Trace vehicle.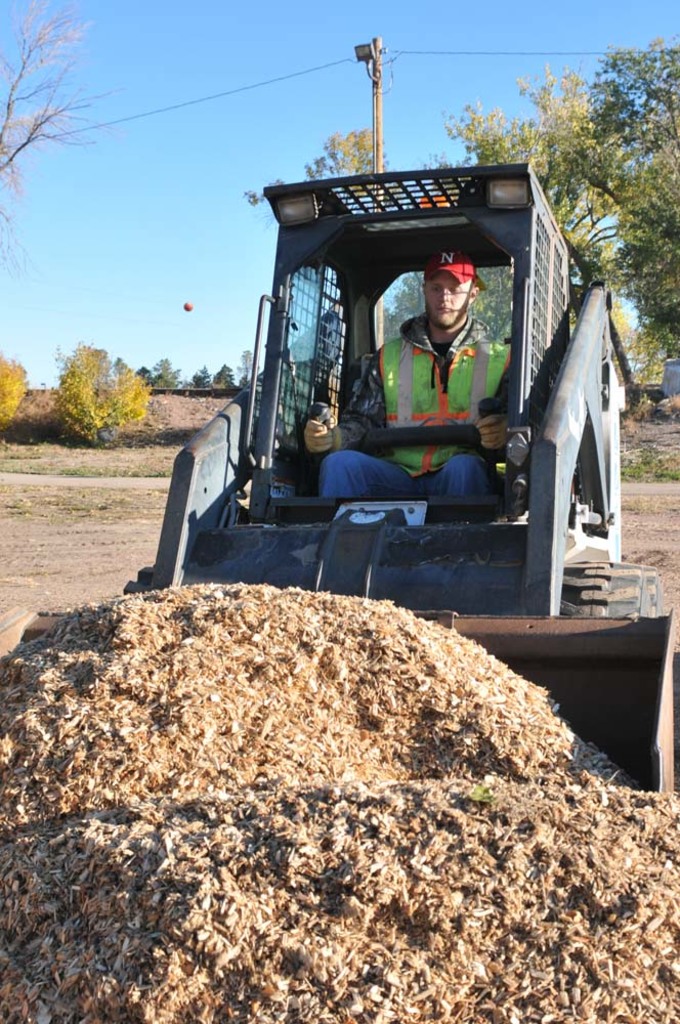
Traced to x1=20, y1=160, x2=679, y2=796.
